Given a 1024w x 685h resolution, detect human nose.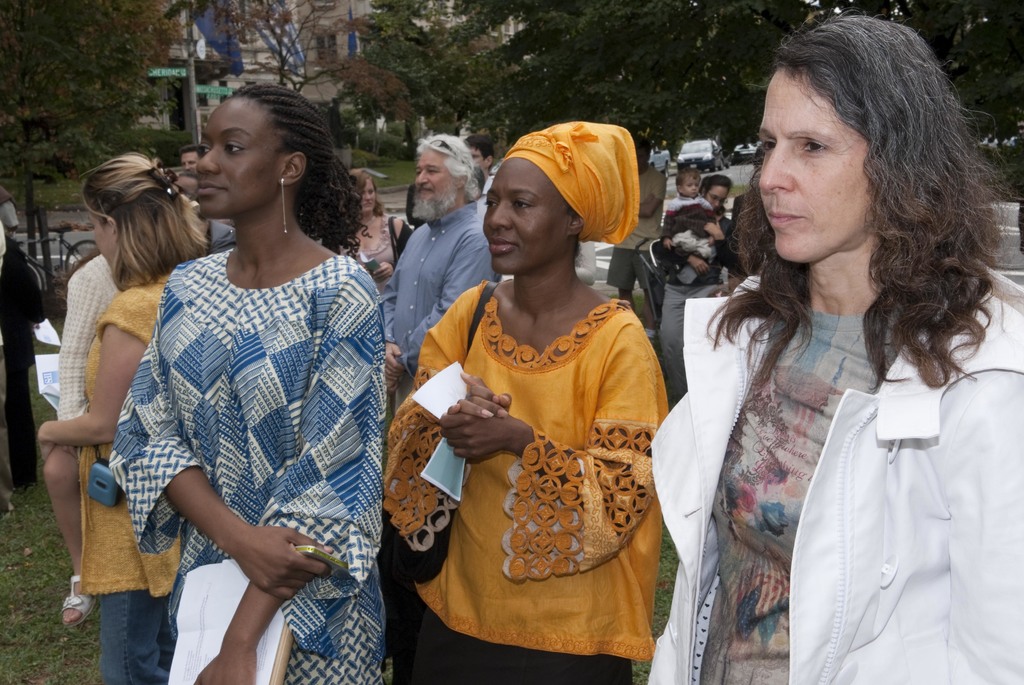
rect(195, 143, 222, 176).
